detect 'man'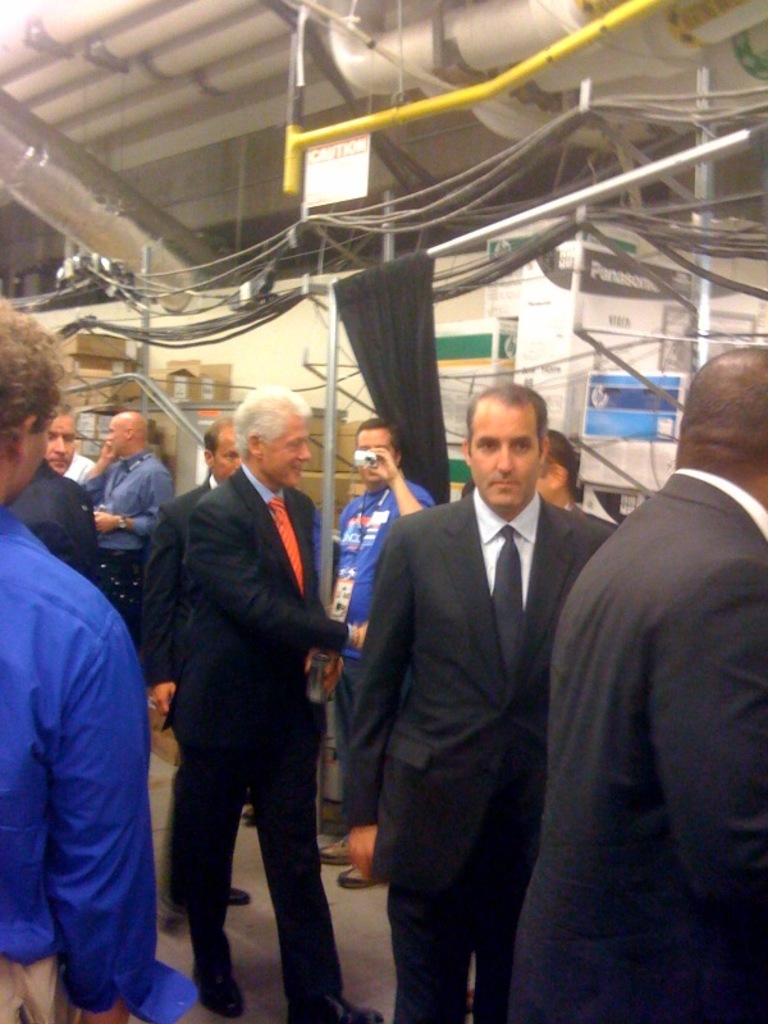
46,393,81,472
